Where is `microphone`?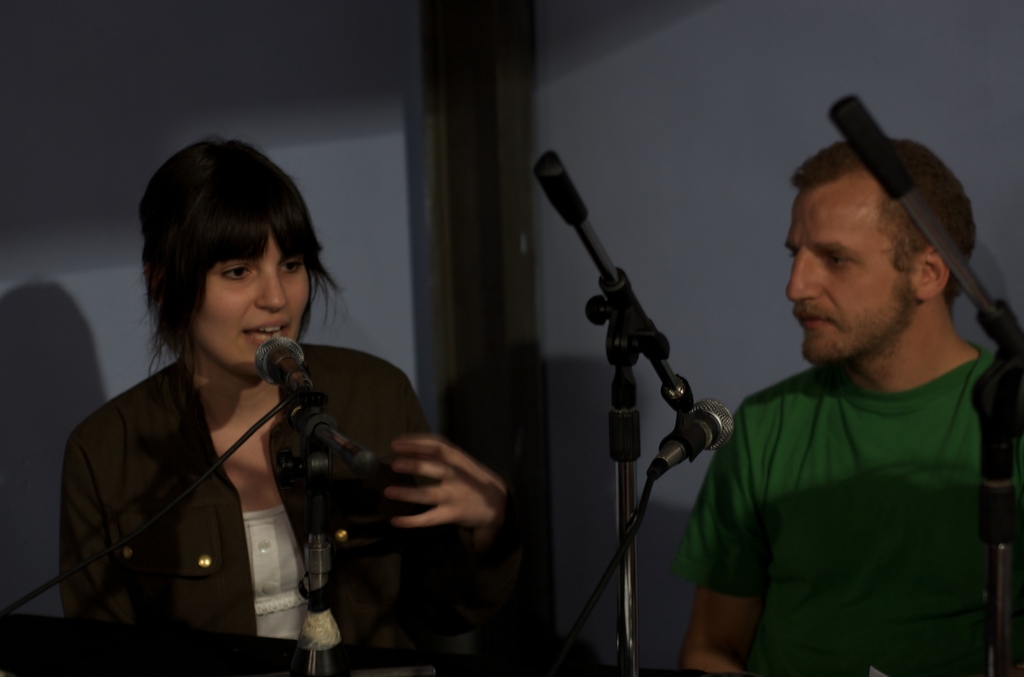
x1=536, y1=156, x2=723, y2=569.
